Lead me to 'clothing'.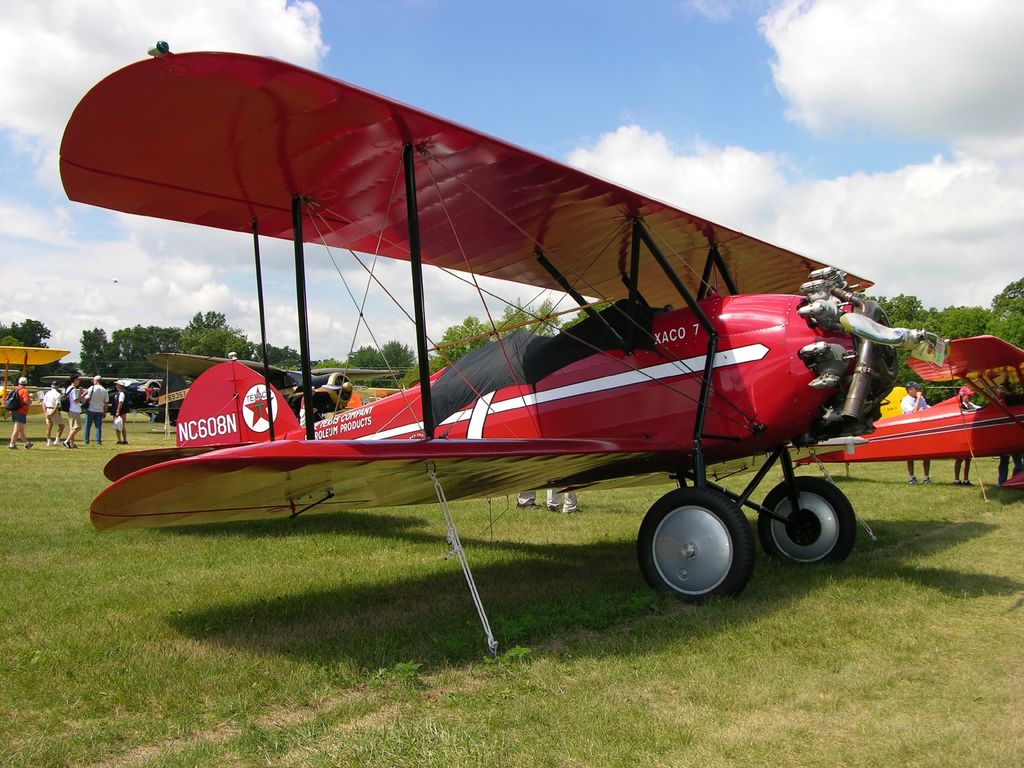
Lead to pyautogui.locateOnScreen(42, 388, 61, 441).
